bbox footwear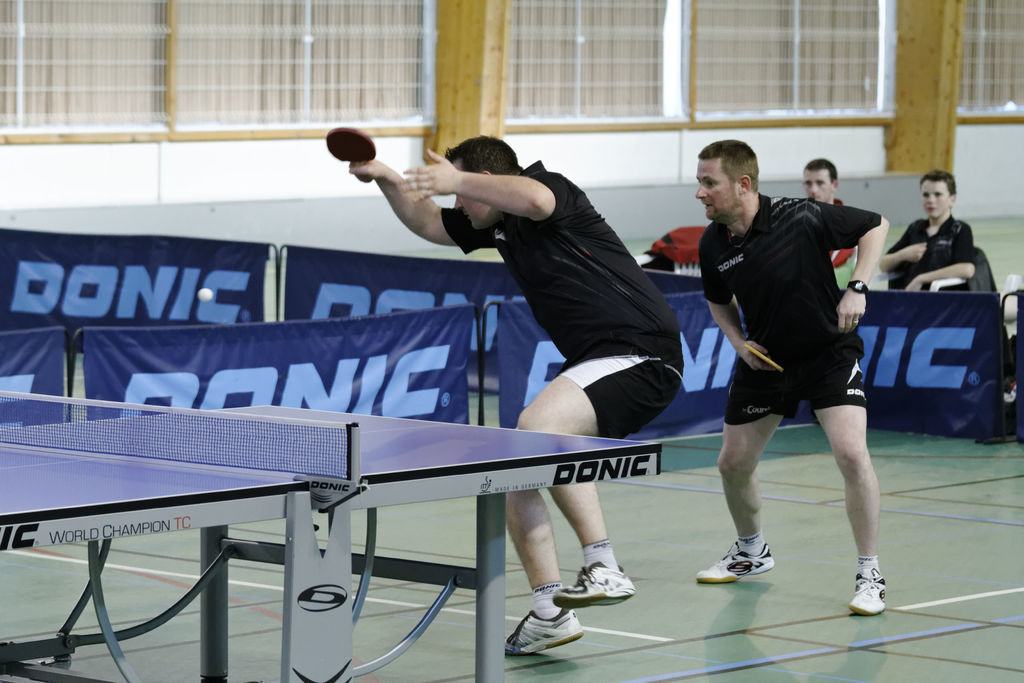
846 571 888 614
